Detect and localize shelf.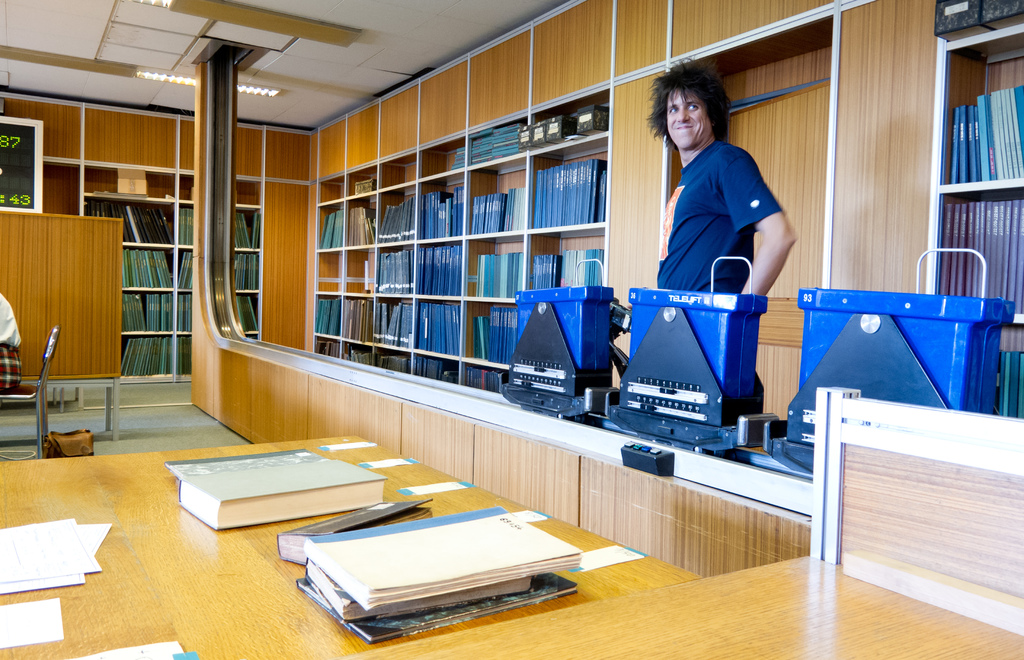
Localized at 115,238,177,293.
